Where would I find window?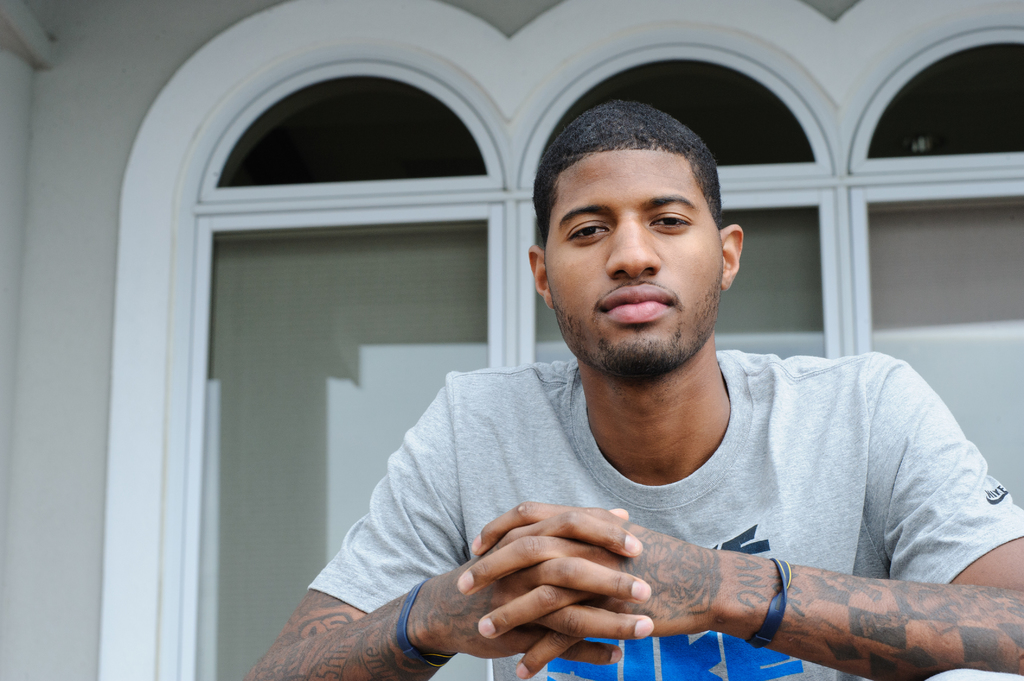
At 186, 223, 495, 680.
